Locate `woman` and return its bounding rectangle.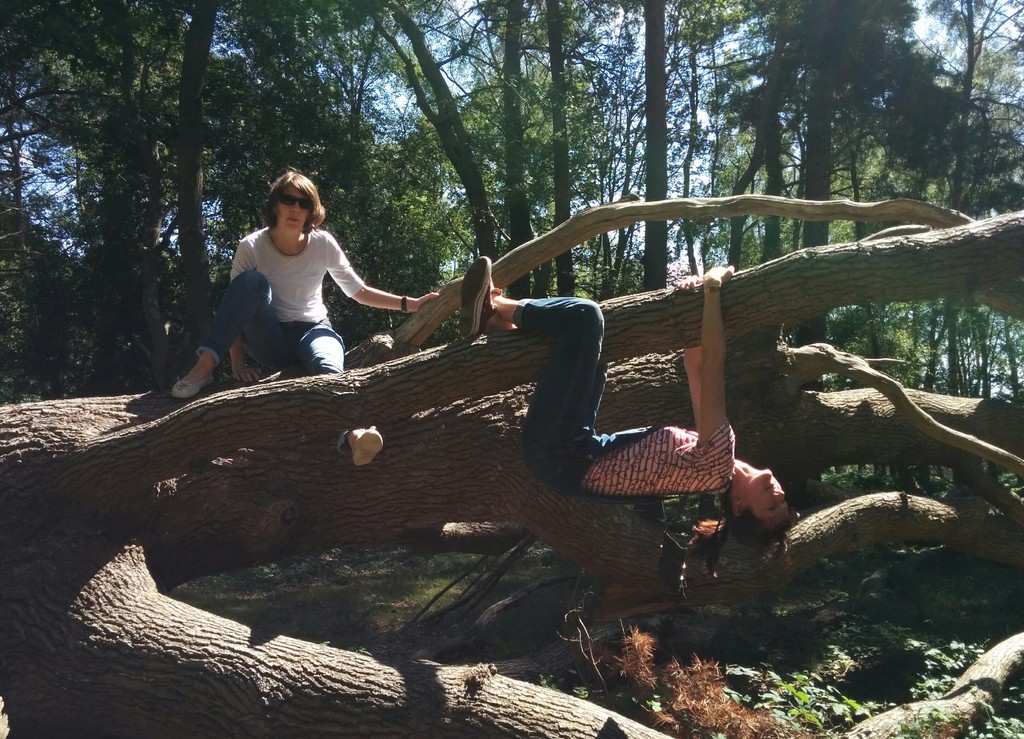
BBox(187, 175, 429, 402).
